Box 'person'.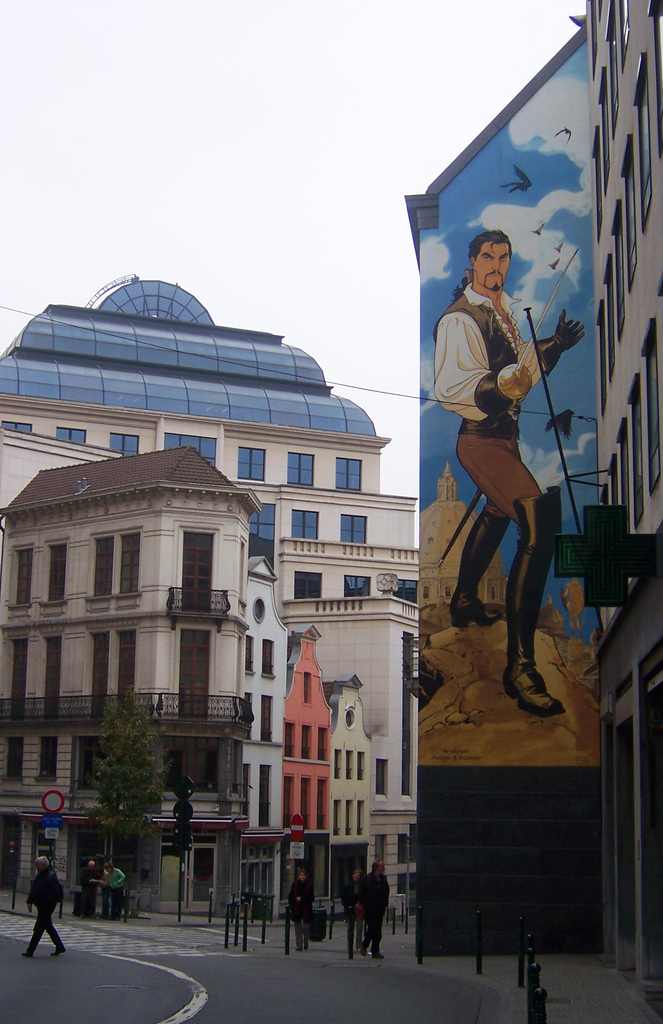
bbox(433, 232, 584, 715).
